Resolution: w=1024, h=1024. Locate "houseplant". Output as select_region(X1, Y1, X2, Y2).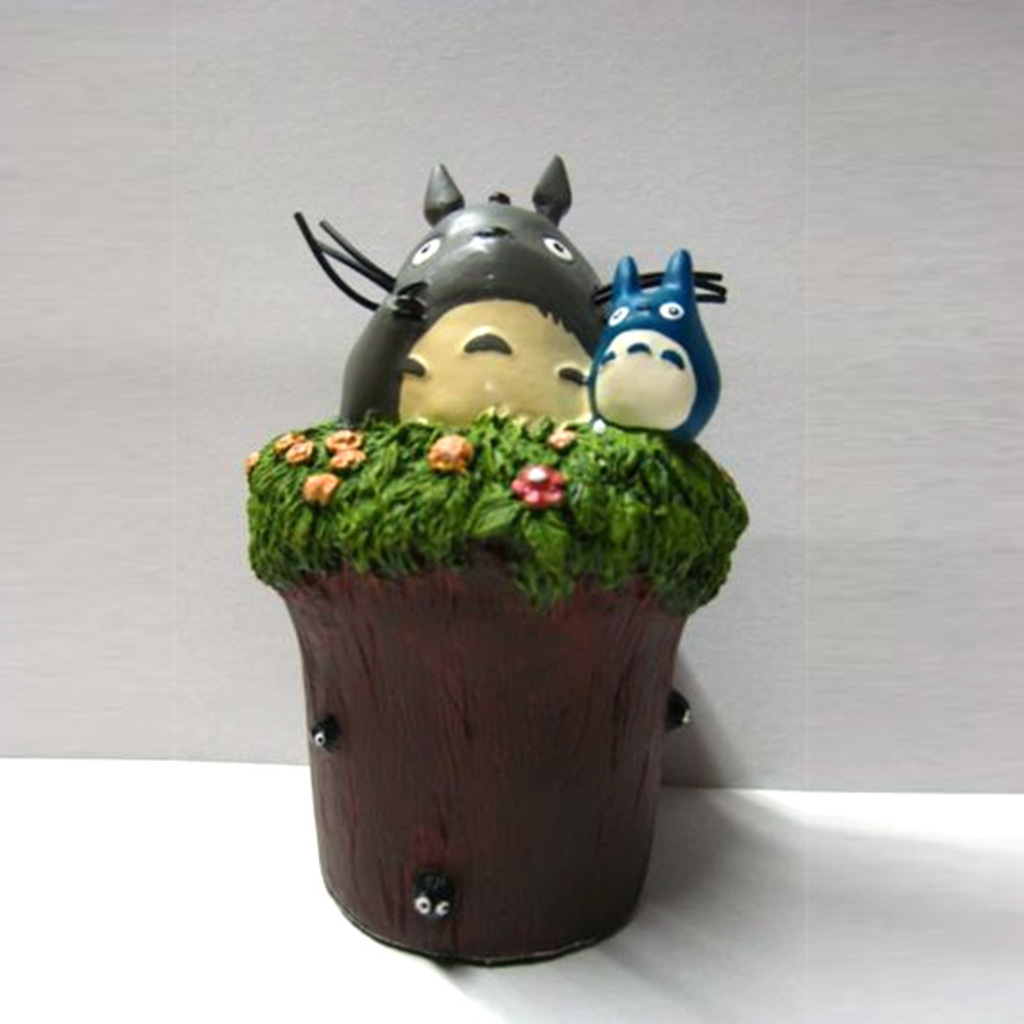
select_region(231, 417, 755, 964).
